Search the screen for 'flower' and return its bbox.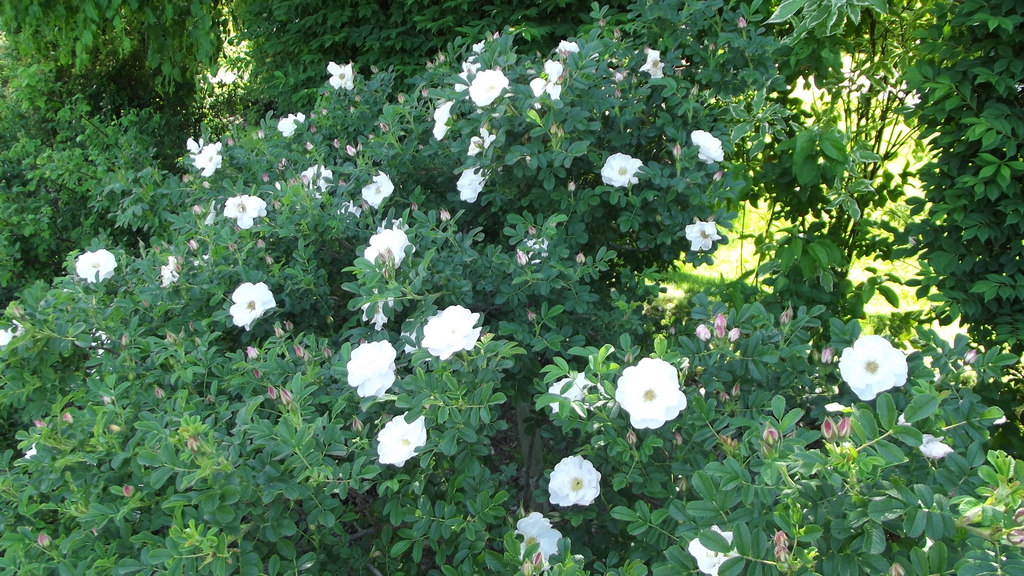
Found: crop(689, 128, 724, 164).
